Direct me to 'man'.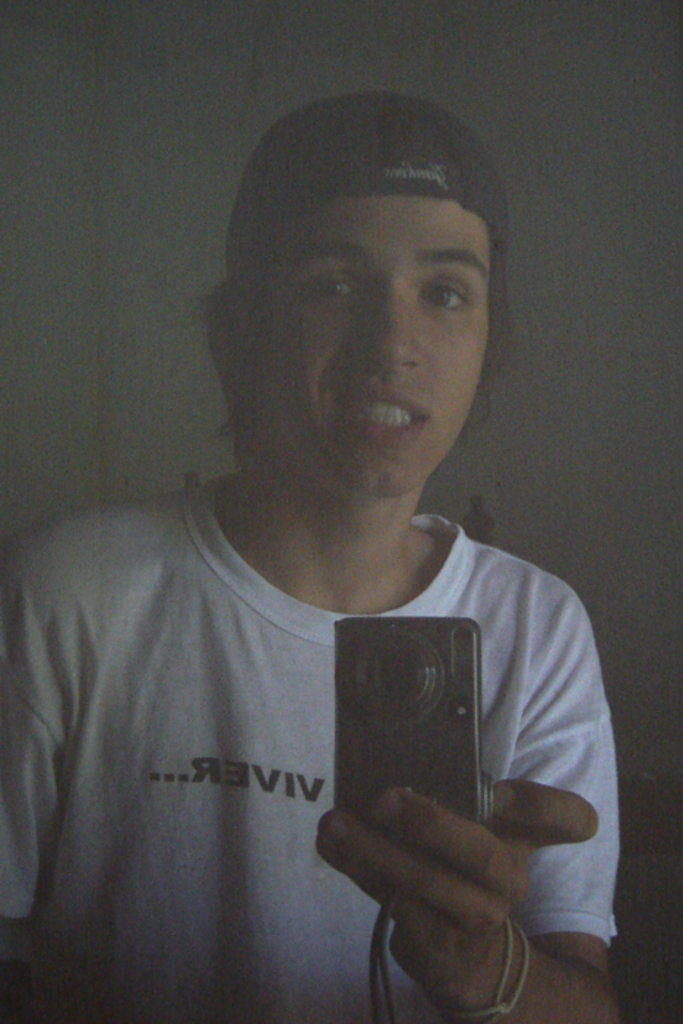
Direction: box(45, 82, 626, 932).
